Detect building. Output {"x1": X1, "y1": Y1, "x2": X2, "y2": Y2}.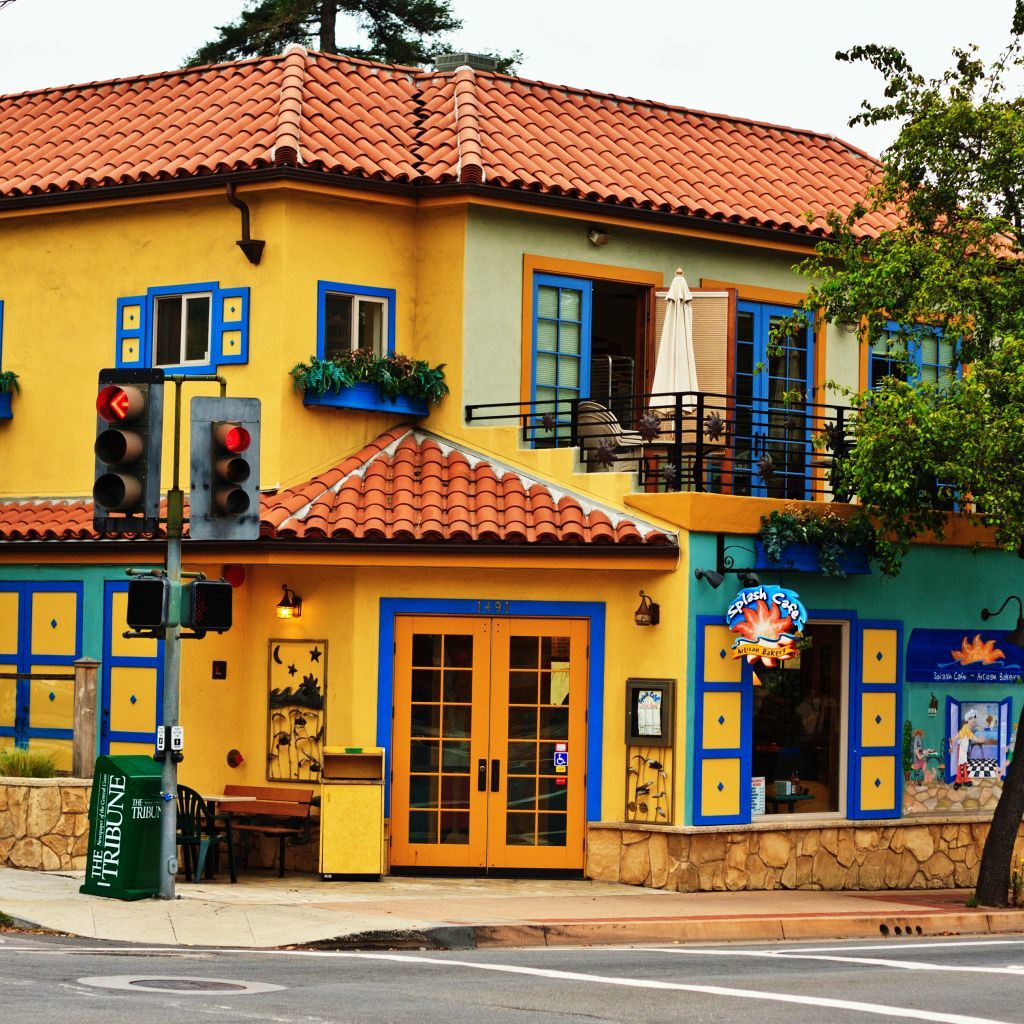
{"x1": 0, "y1": 45, "x2": 1023, "y2": 891}.
